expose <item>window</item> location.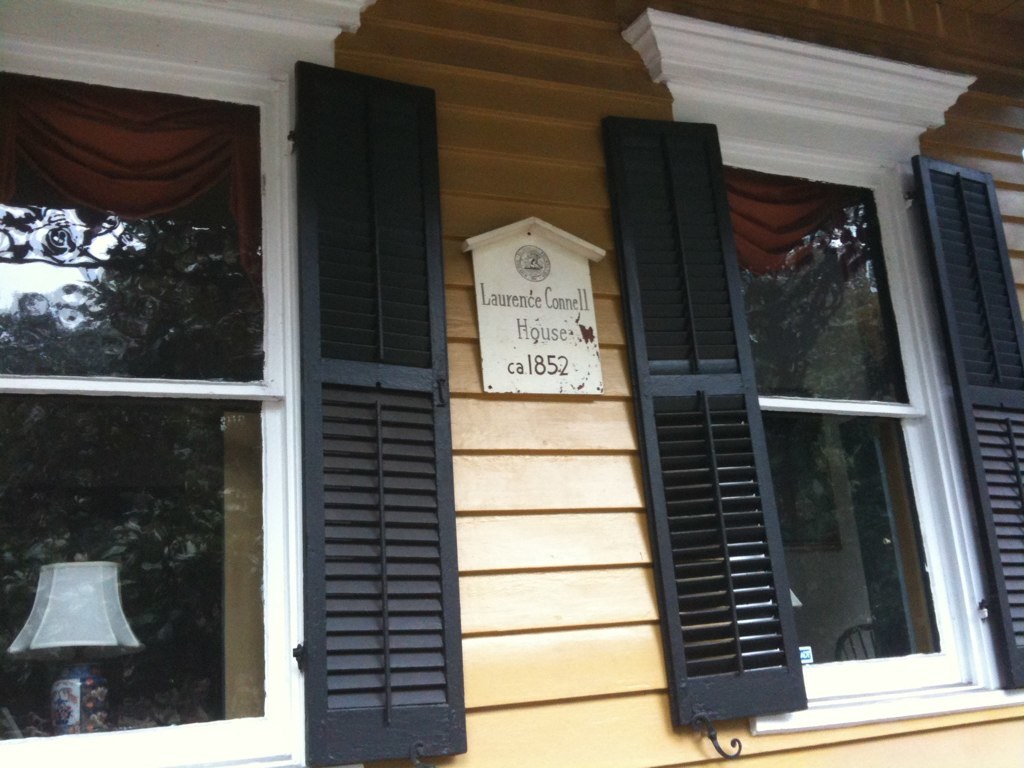
Exposed at 0:25:514:739.
